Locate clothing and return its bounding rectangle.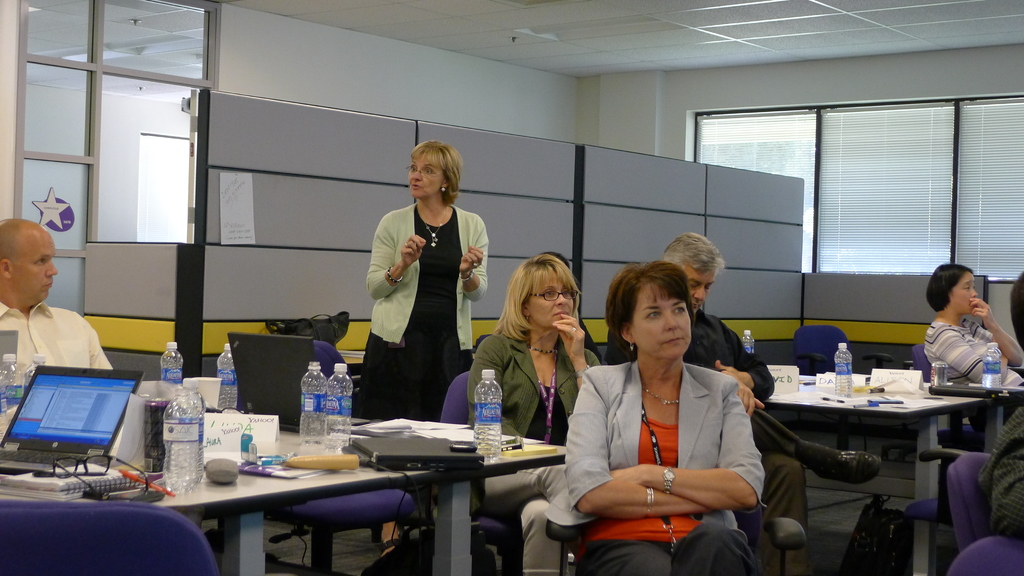
[405, 154, 443, 203].
